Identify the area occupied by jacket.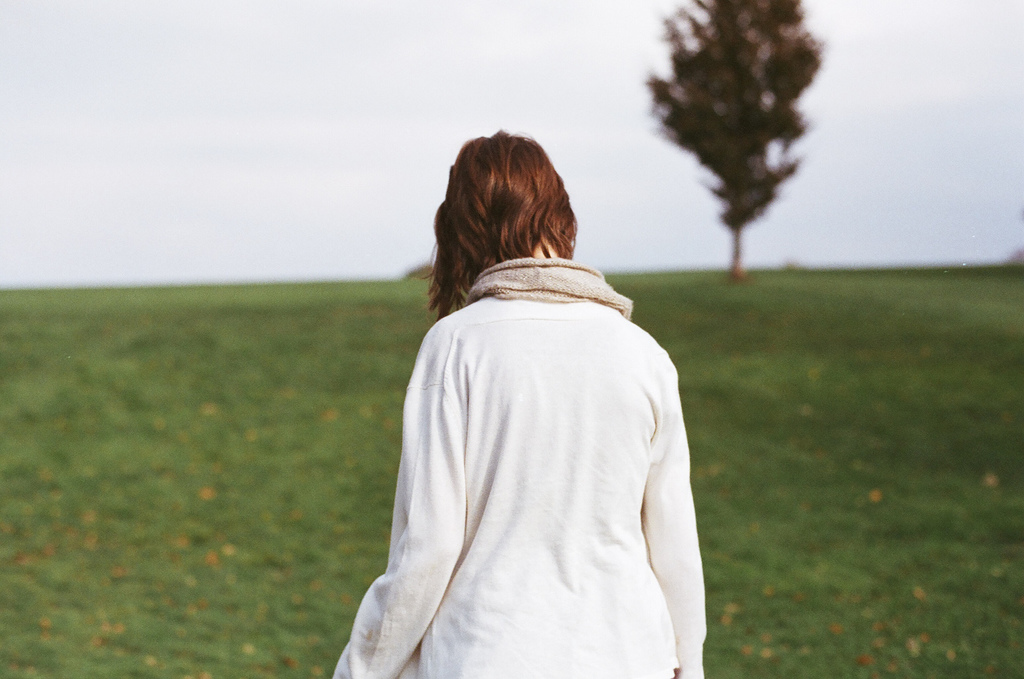
Area: 325 254 713 678.
